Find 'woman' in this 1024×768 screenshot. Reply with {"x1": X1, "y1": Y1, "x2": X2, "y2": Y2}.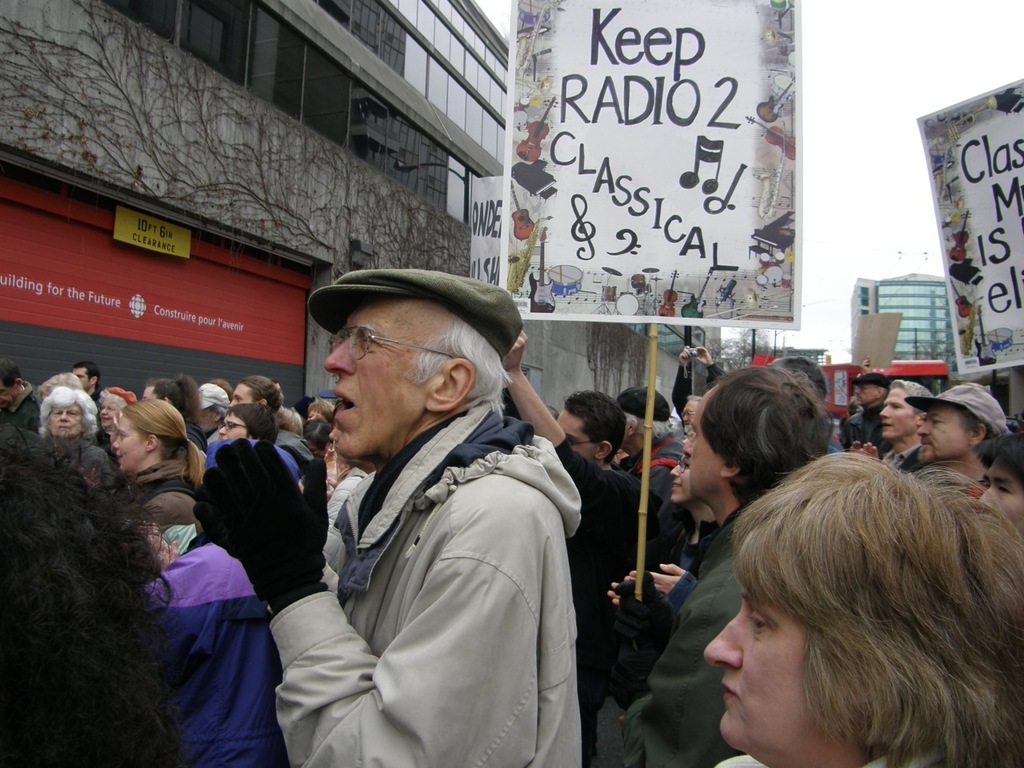
{"x1": 195, "y1": 402, "x2": 318, "y2": 494}.
